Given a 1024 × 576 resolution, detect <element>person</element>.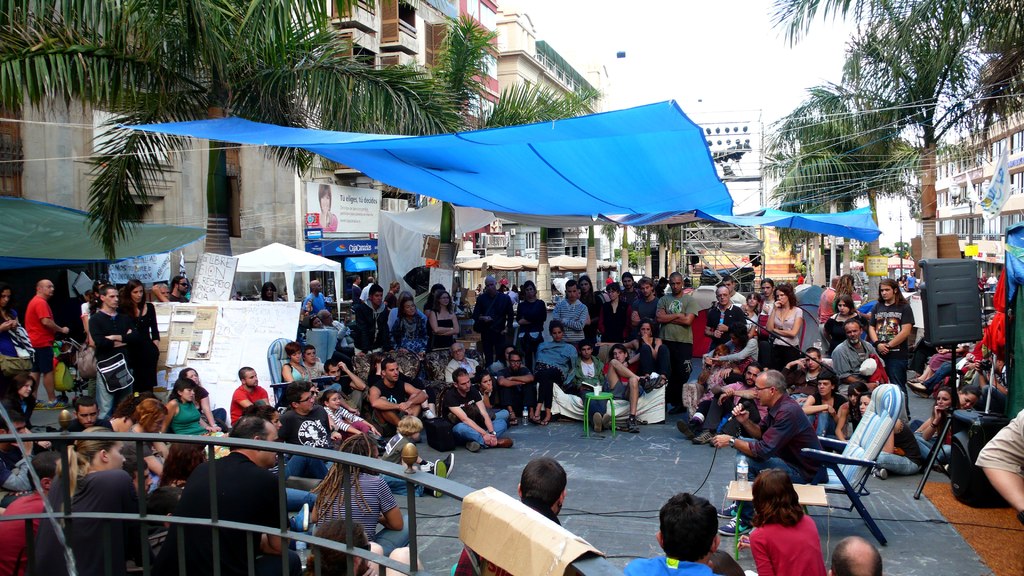
(x1=310, y1=434, x2=411, y2=570).
